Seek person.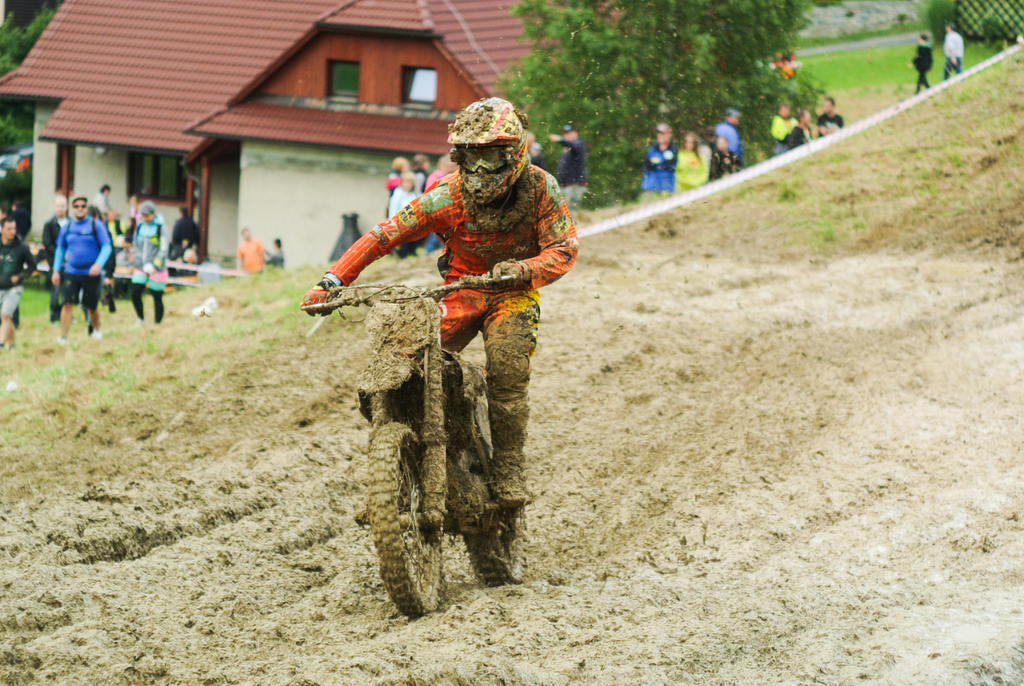
pyautogui.locateOnScreen(911, 31, 931, 92).
